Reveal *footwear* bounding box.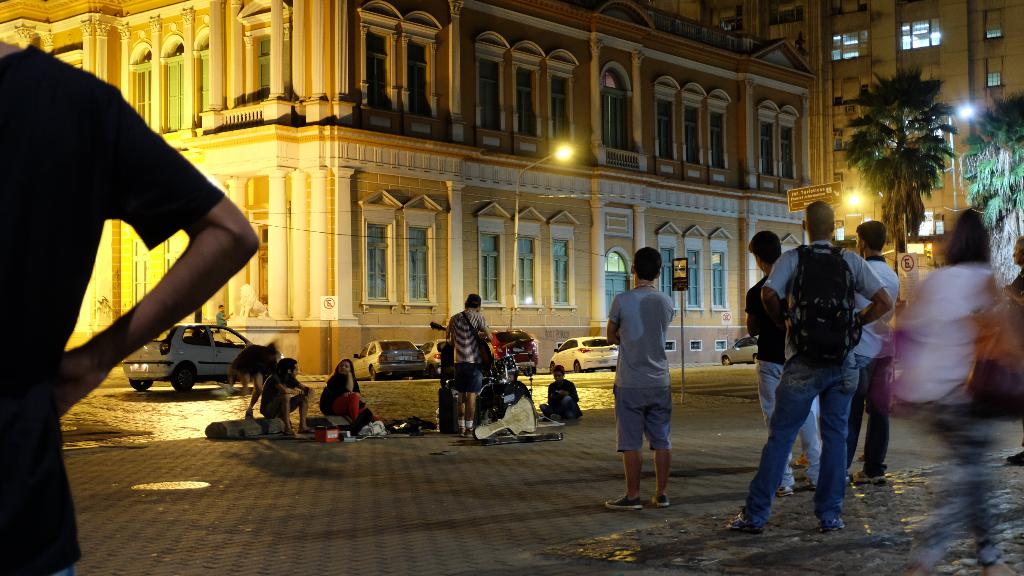
Revealed: [300, 422, 316, 437].
